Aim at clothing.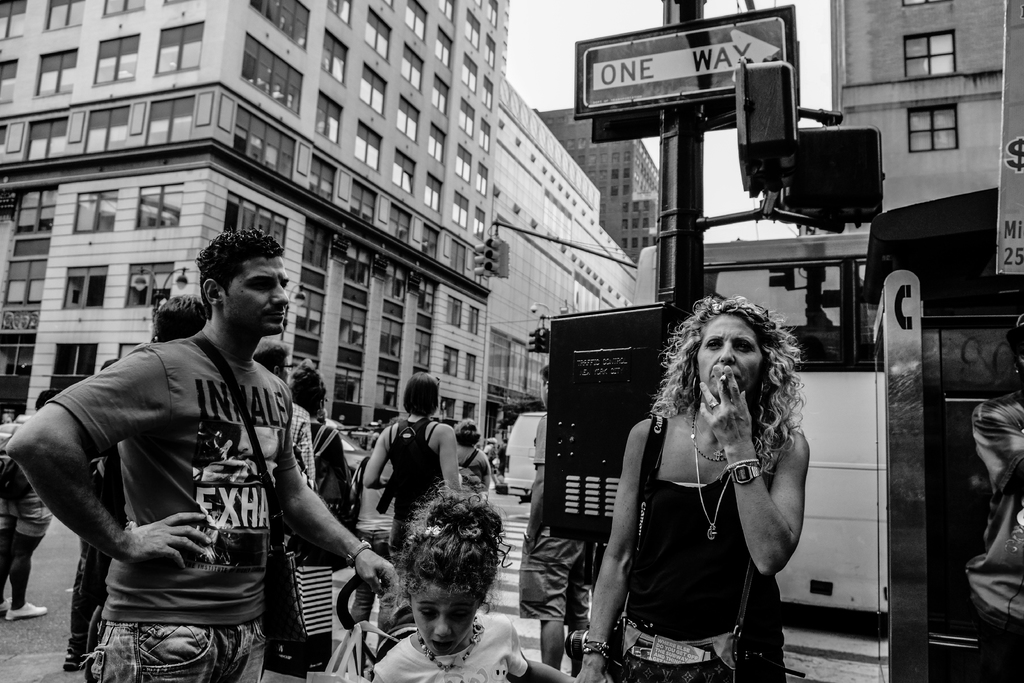
Aimed at BBox(601, 349, 817, 664).
